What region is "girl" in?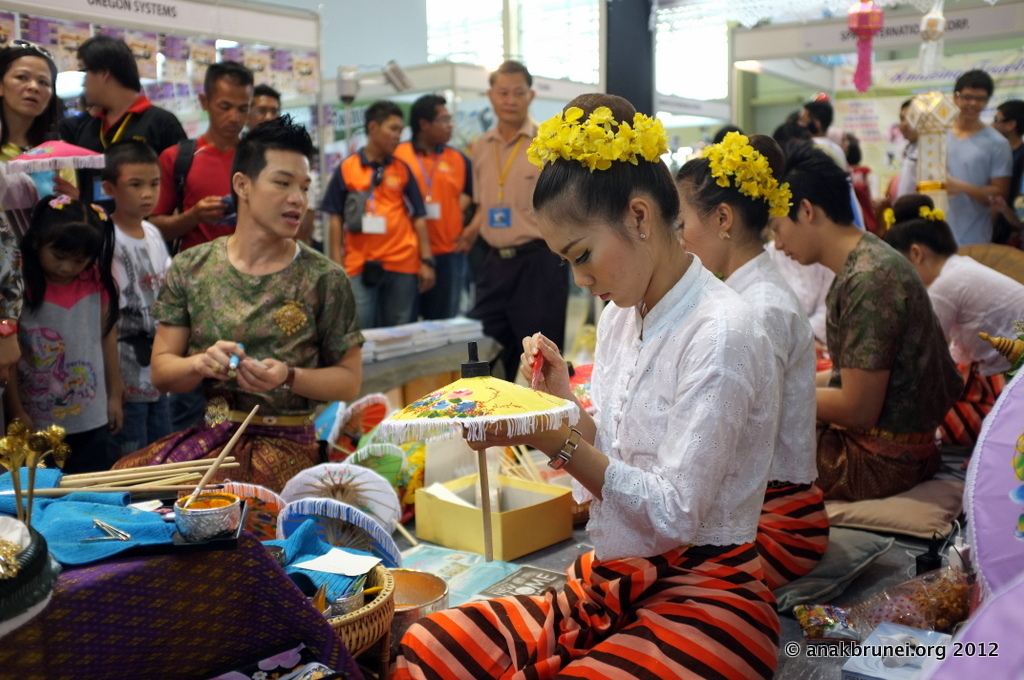
{"left": 883, "top": 206, "right": 1023, "bottom": 453}.
